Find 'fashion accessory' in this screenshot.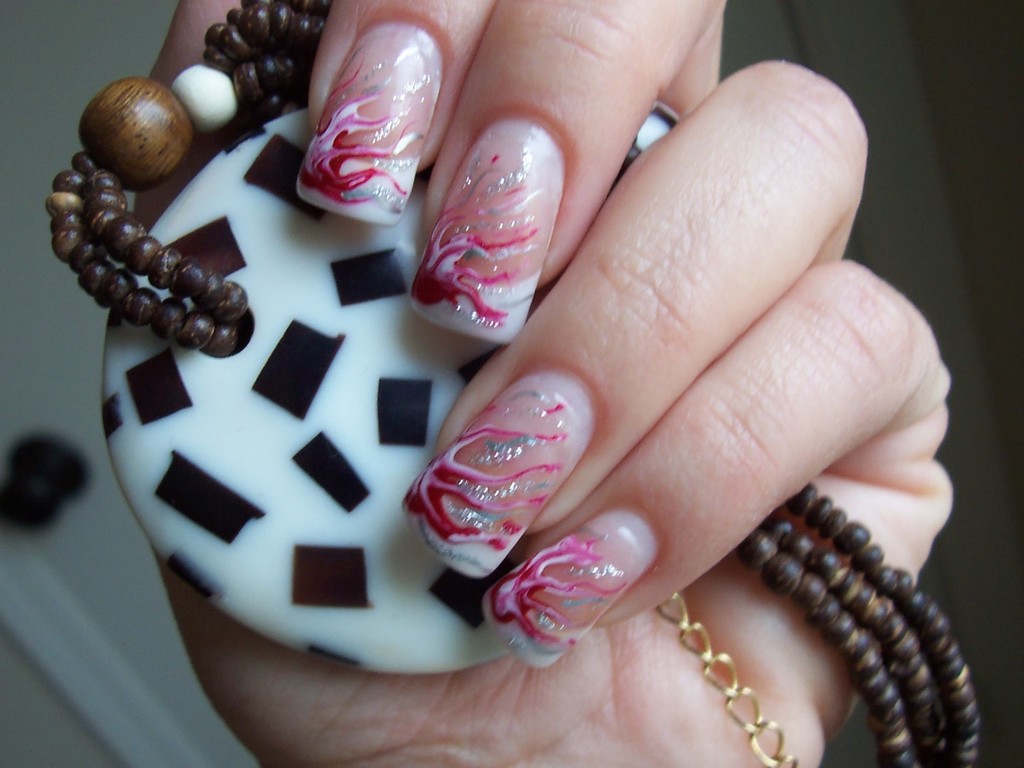
The bounding box for 'fashion accessory' is locate(43, 0, 983, 767).
